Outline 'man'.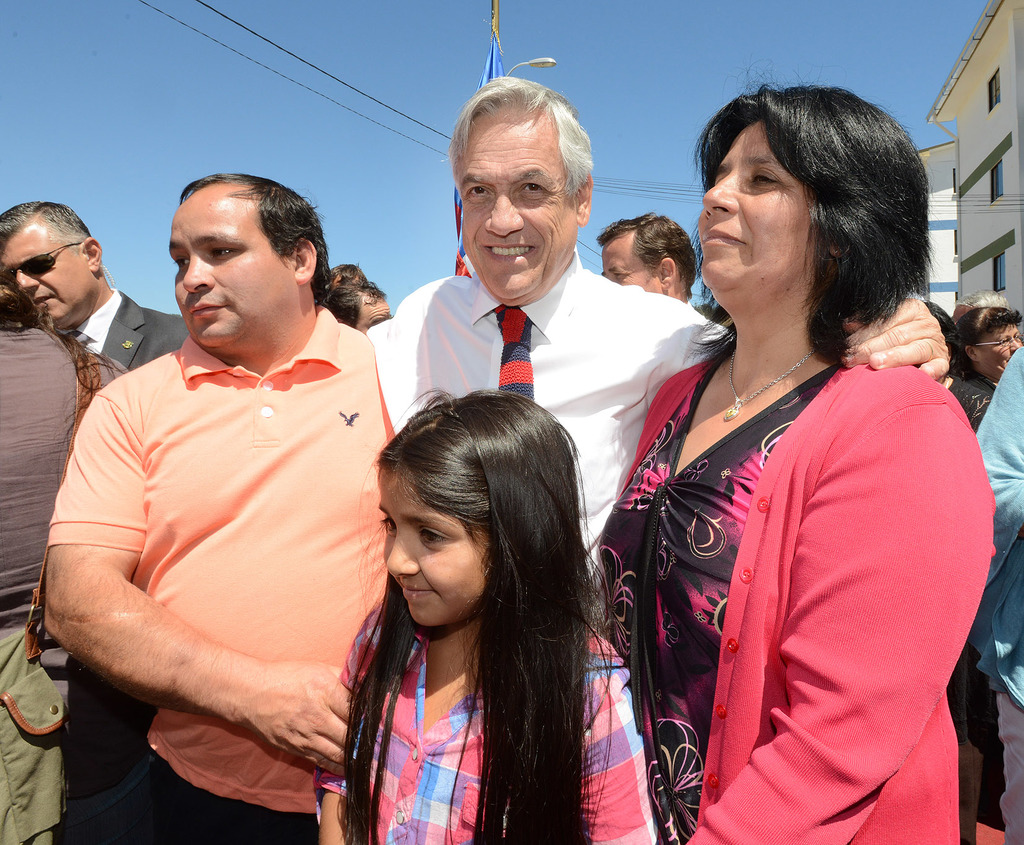
Outline: 31 149 412 834.
